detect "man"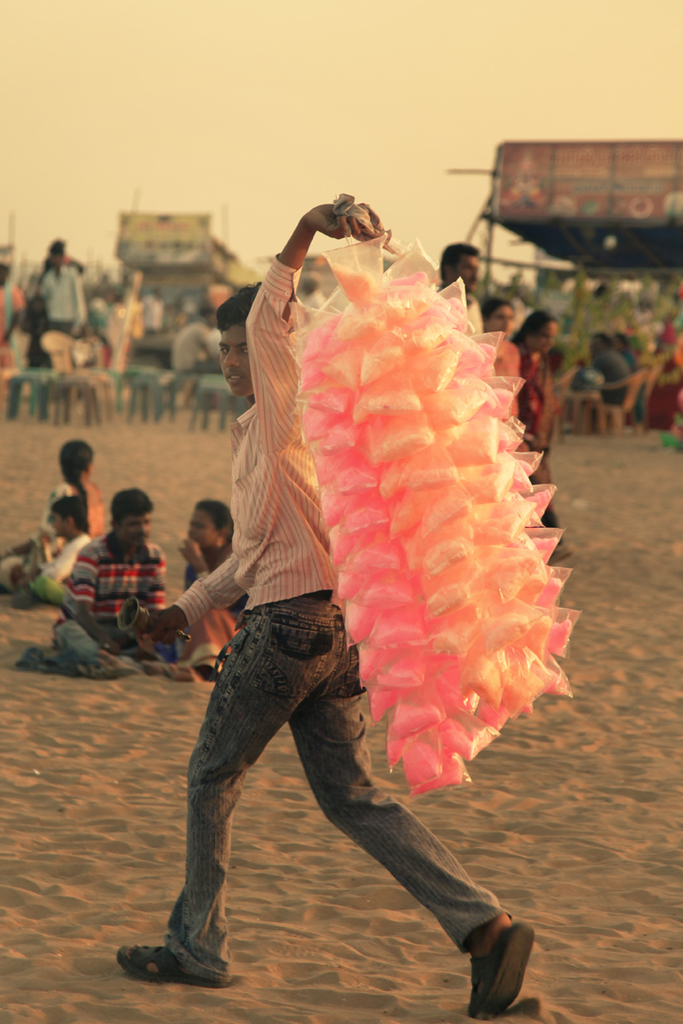
crop(136, 199, 565, 945)
